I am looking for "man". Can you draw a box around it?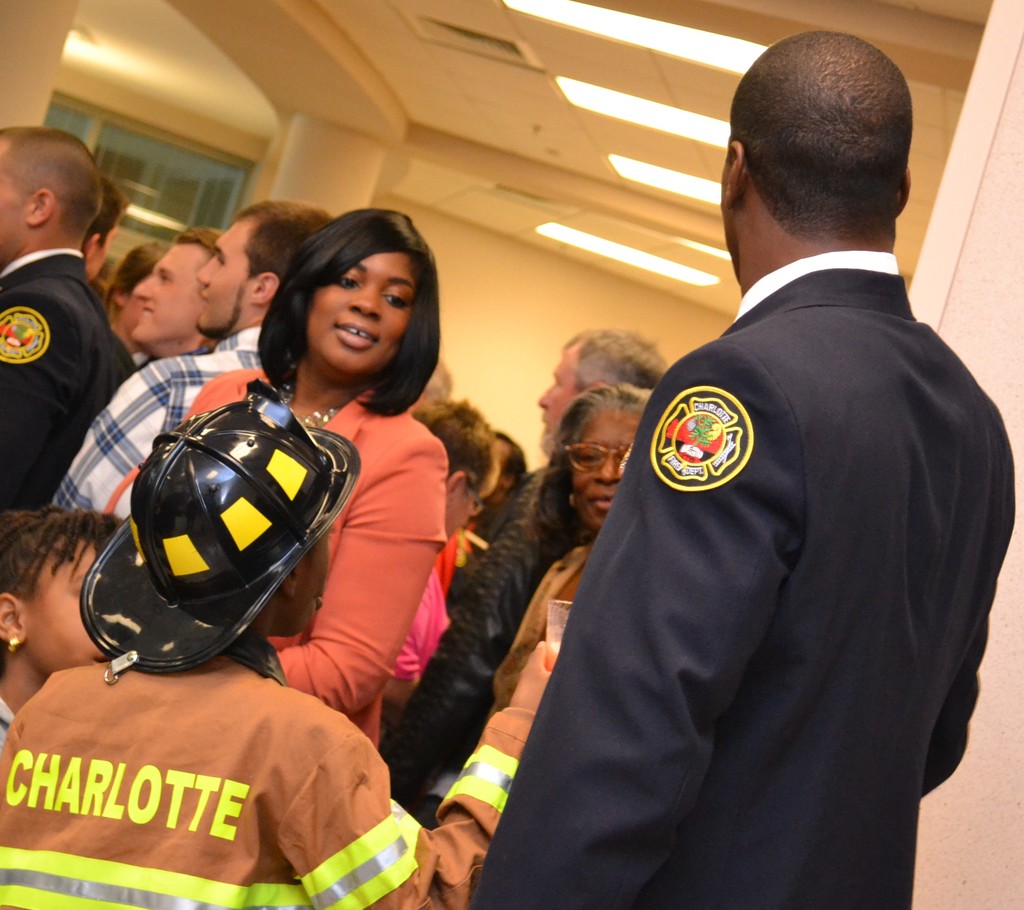
Sure, the bounding box is [left=53, top=196, right=333, bottom=520].
